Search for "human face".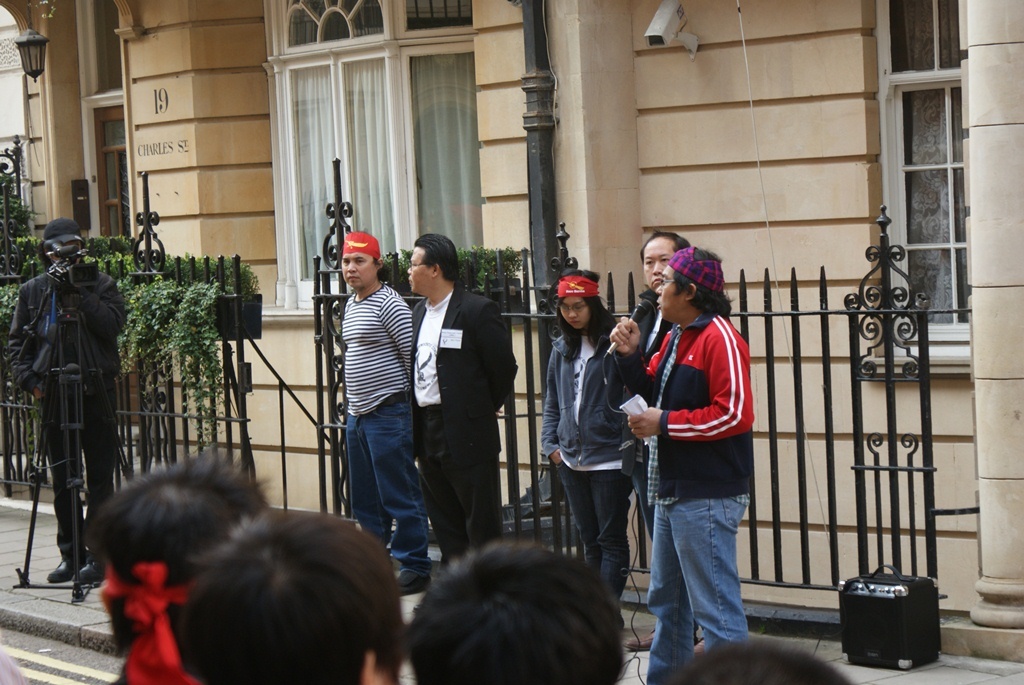
Found at BBox(406, 248, 430, 294).
